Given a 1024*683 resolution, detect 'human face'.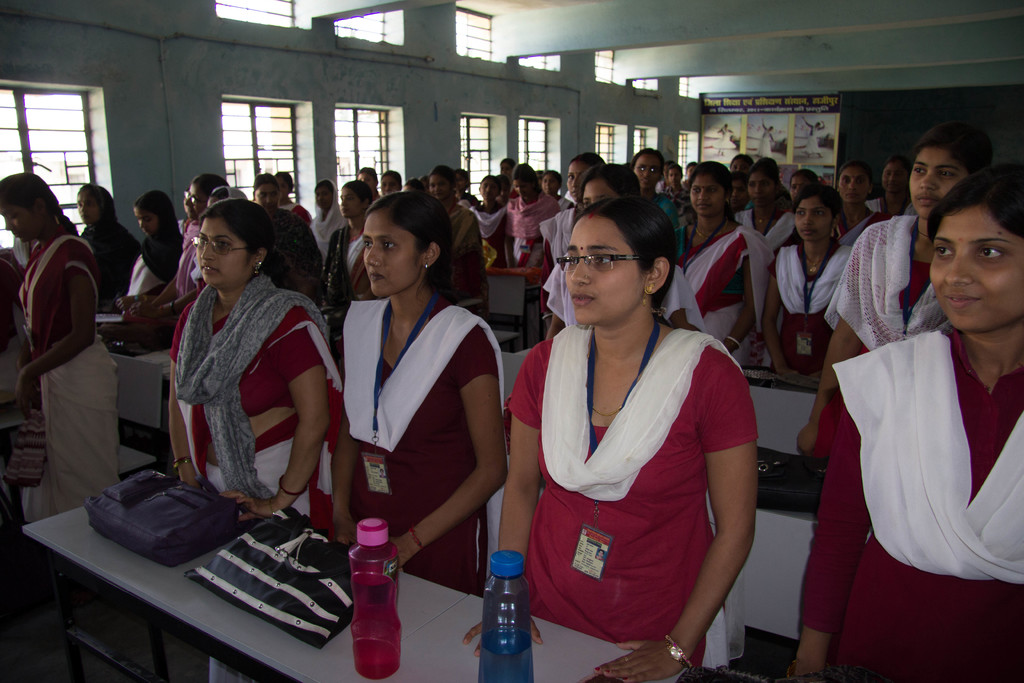
{"left": 840, "top": 168, "right": 872, "bottom": 204}.
